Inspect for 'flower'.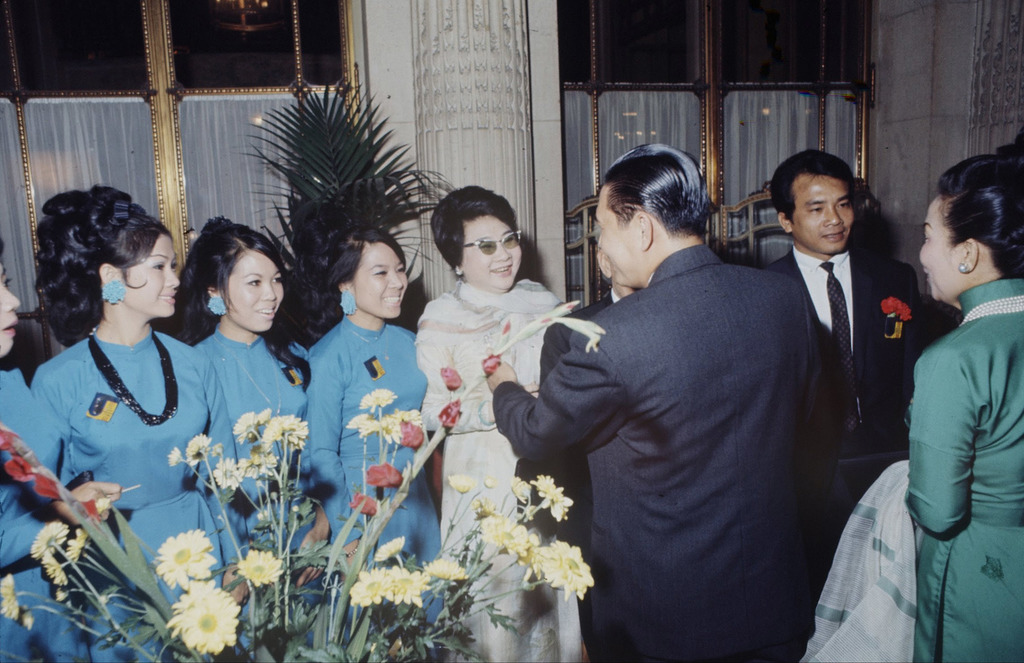
Inspection: (349, 570, 394, 607).
